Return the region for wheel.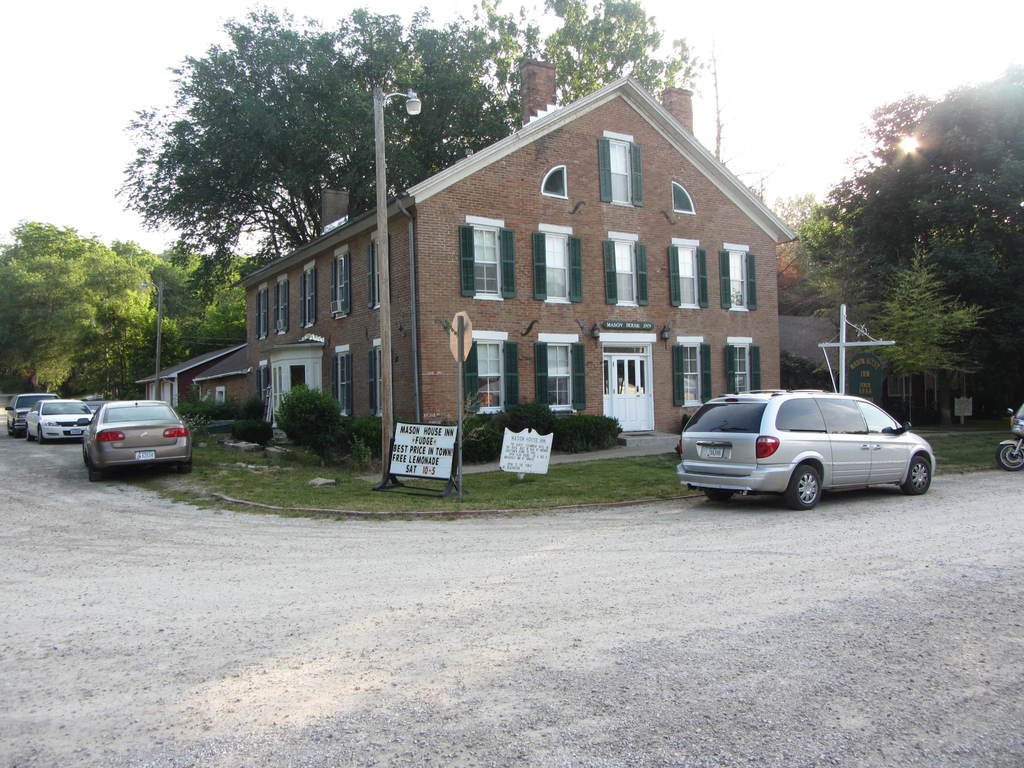
{"left": 995, "top": 435, "right": 1023, "bottom": 472}.
